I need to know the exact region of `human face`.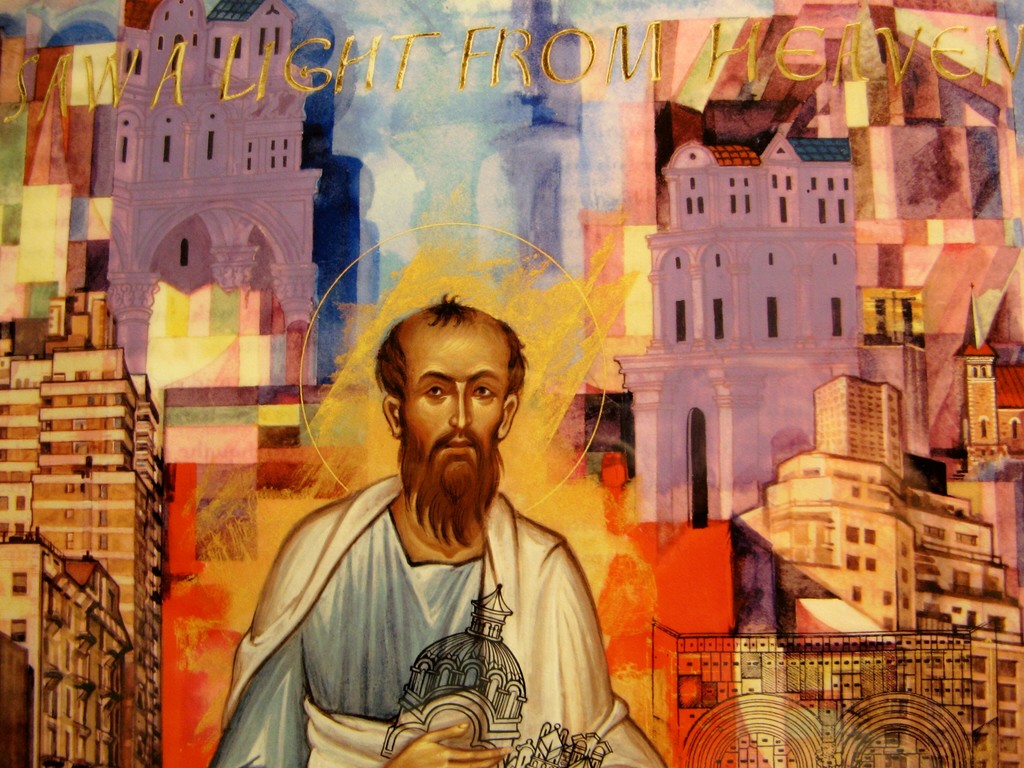
Region: locate(400, 318, 508, 502).
